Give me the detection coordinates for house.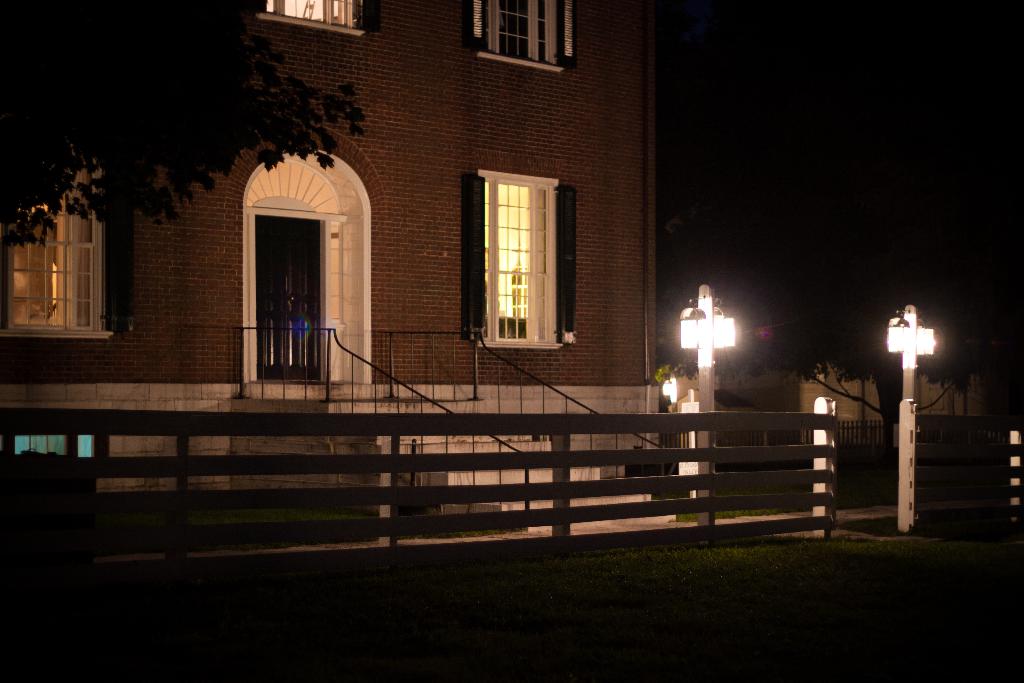
<bbox>0, 0, 681, 532</bbox>.
